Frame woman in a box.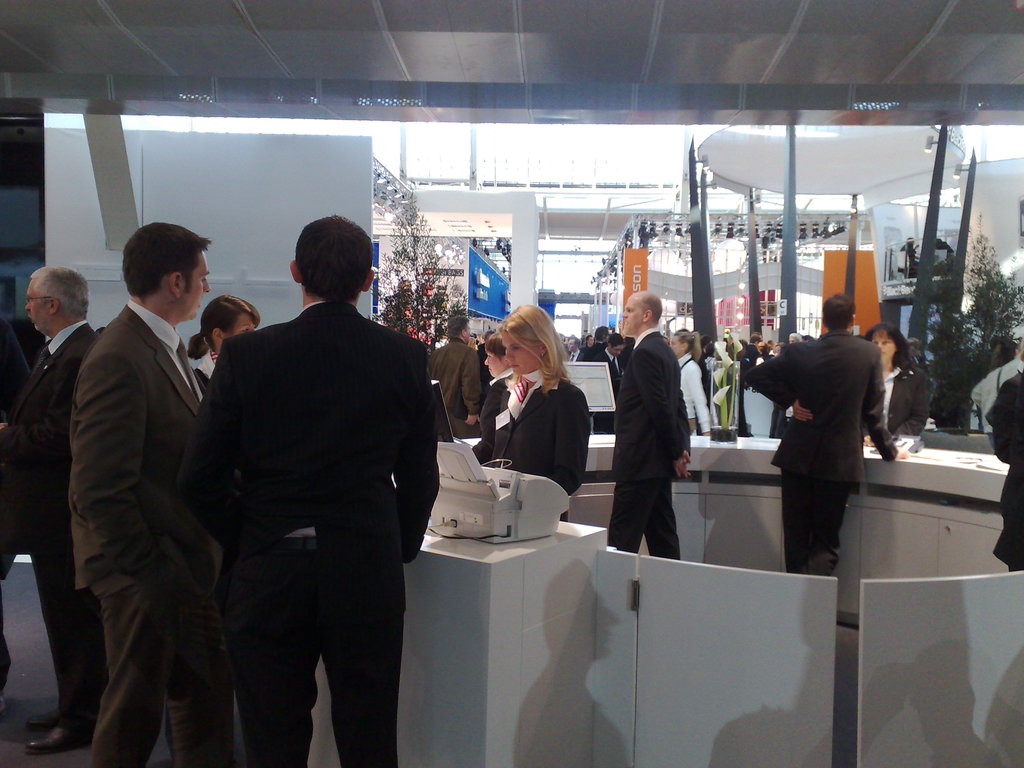
[670, 331, 710, 436].
